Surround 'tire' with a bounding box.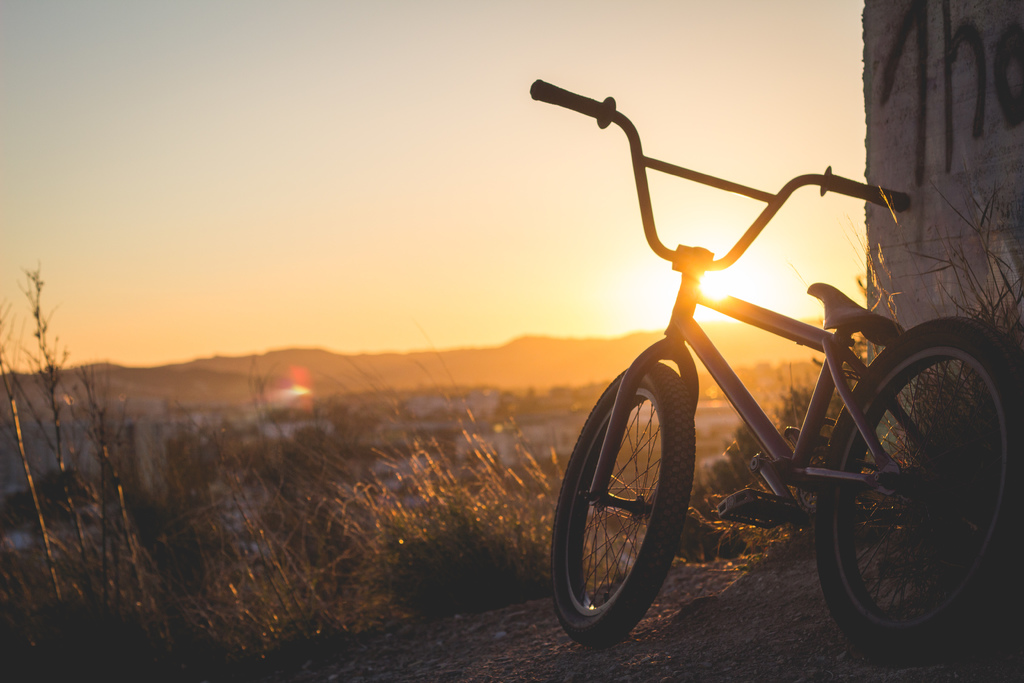
left=817, top=318, right=1023, bottom=667.
